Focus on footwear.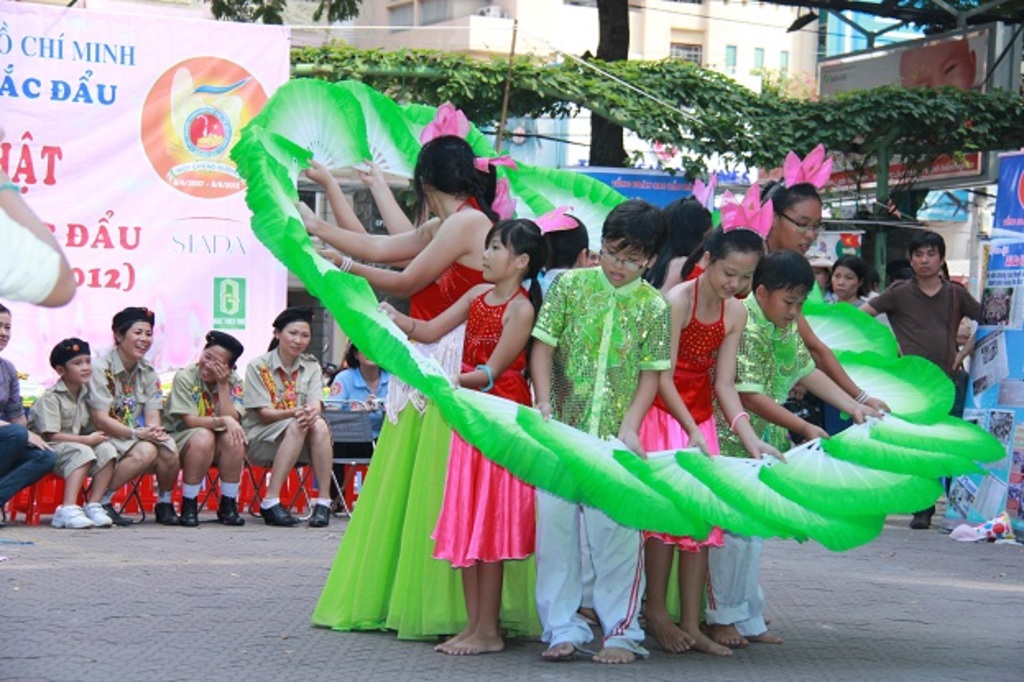
Focused at [49,505,90,526].
